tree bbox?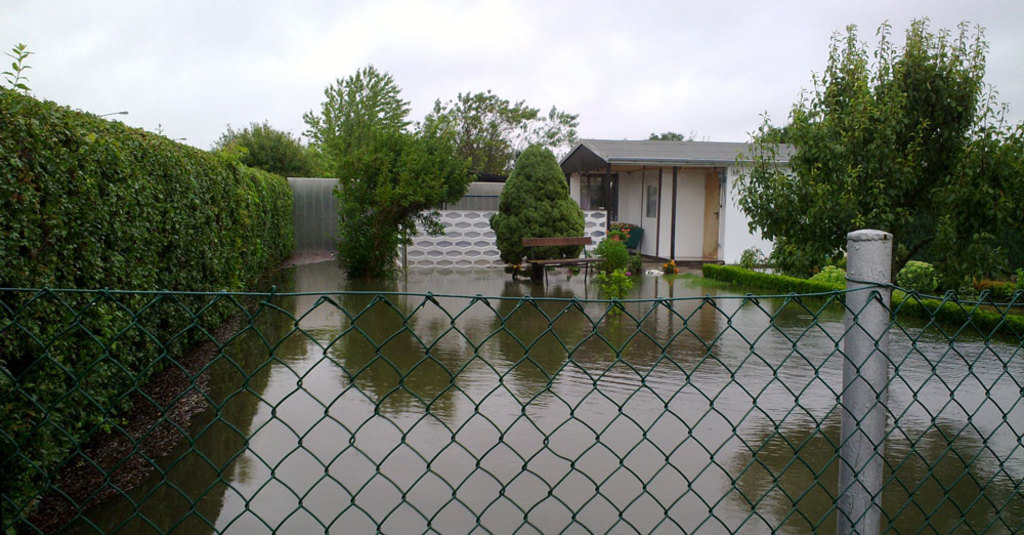
Rect(639, 124, 702, 147)
